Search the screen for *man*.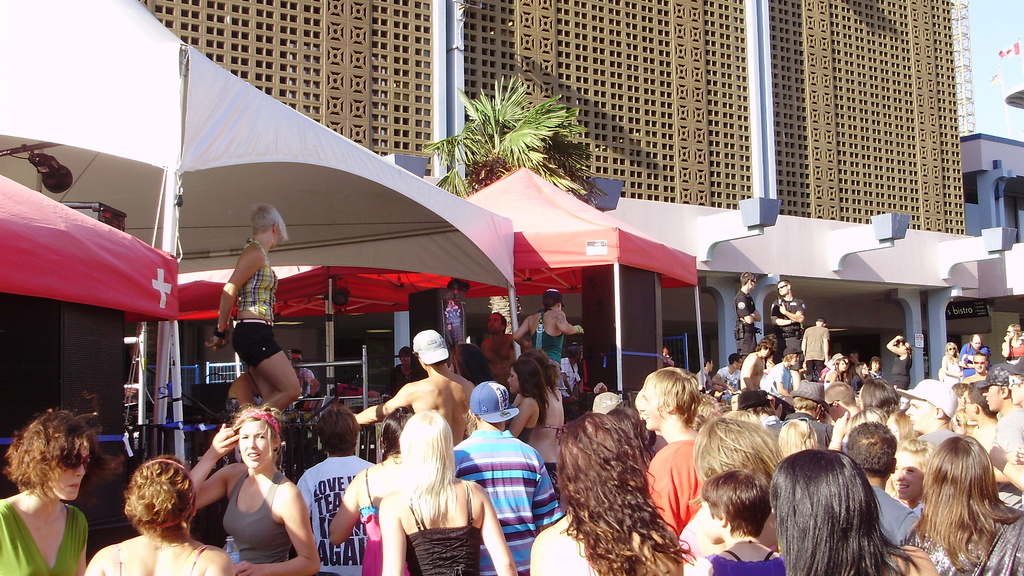
Found at <region>299, 407, 372, 575</region>.
